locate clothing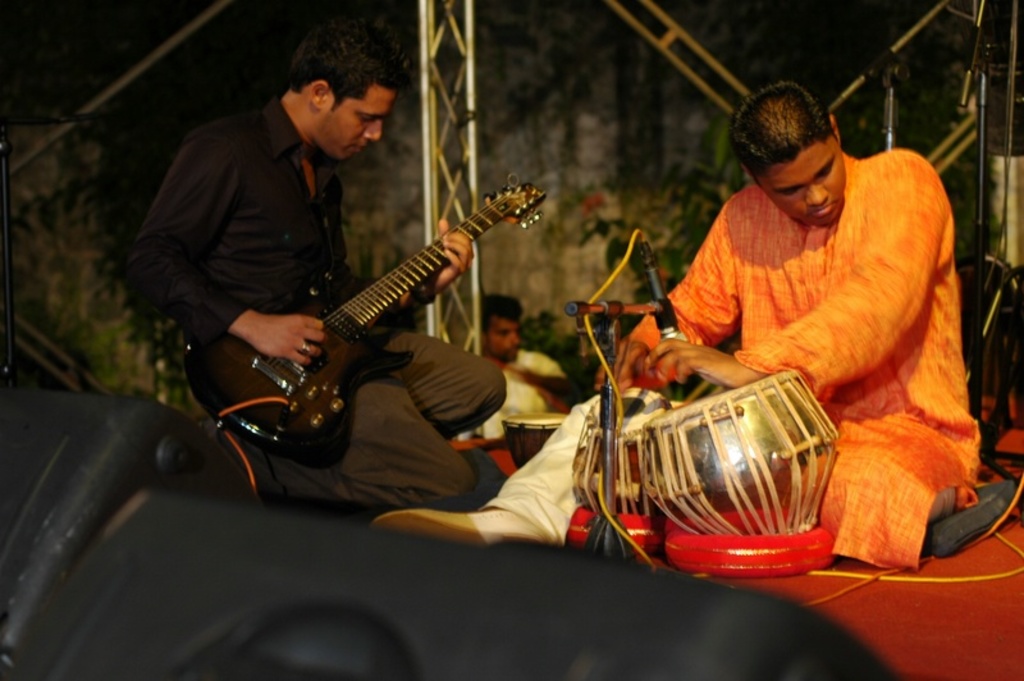
<box>507,355,563,415</box>
